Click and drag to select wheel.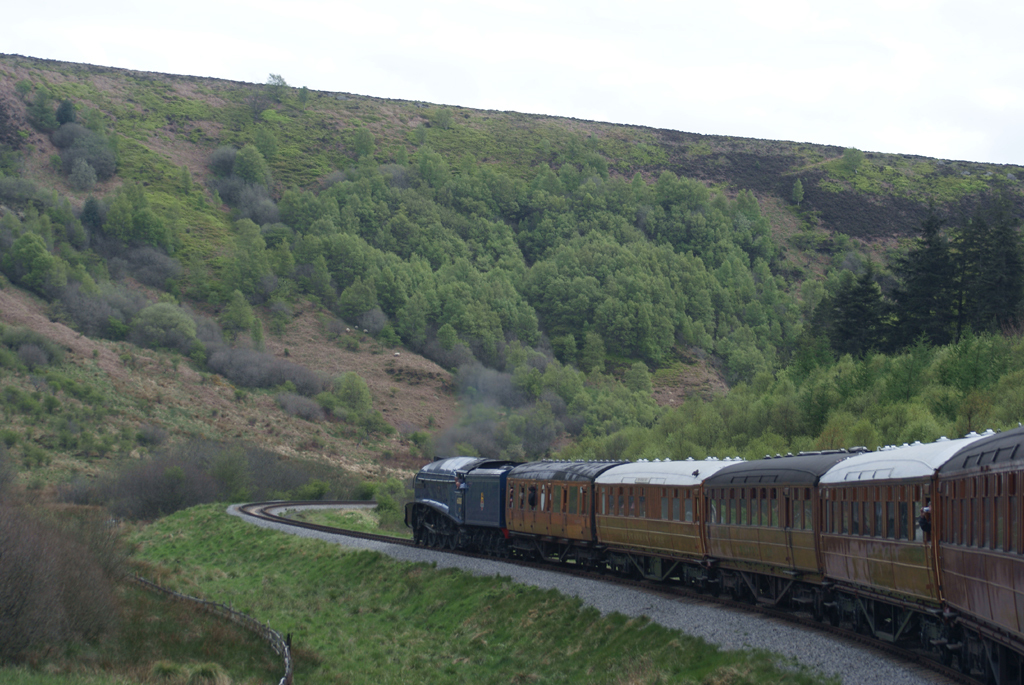
Selection: (448, 535, 454, 550).
